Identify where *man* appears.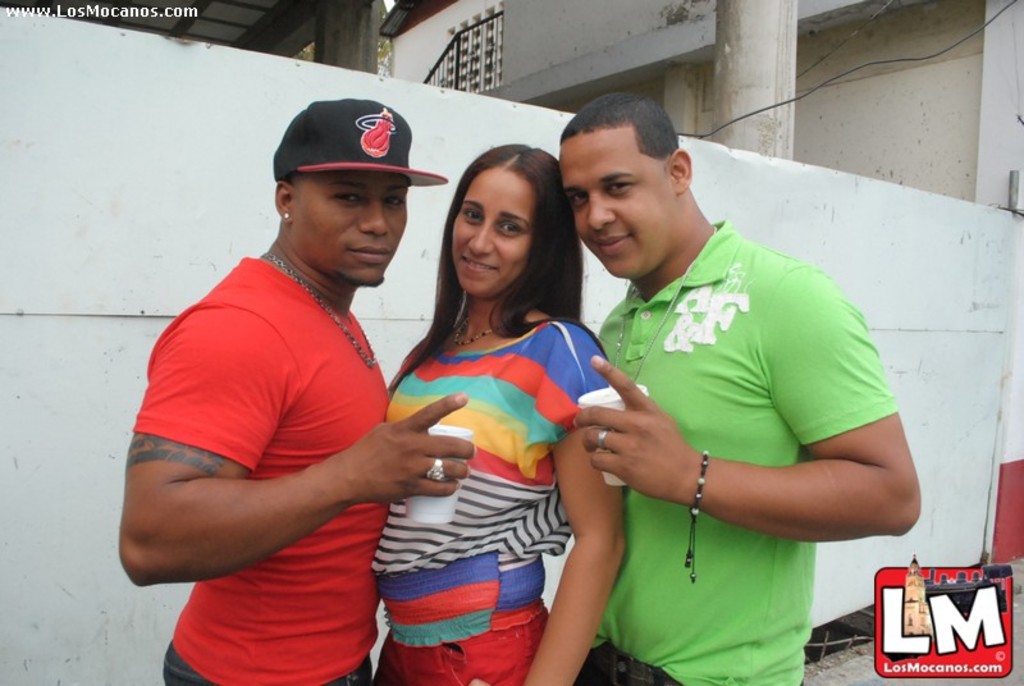
Appears at rect(115, 93, 477, 685).
